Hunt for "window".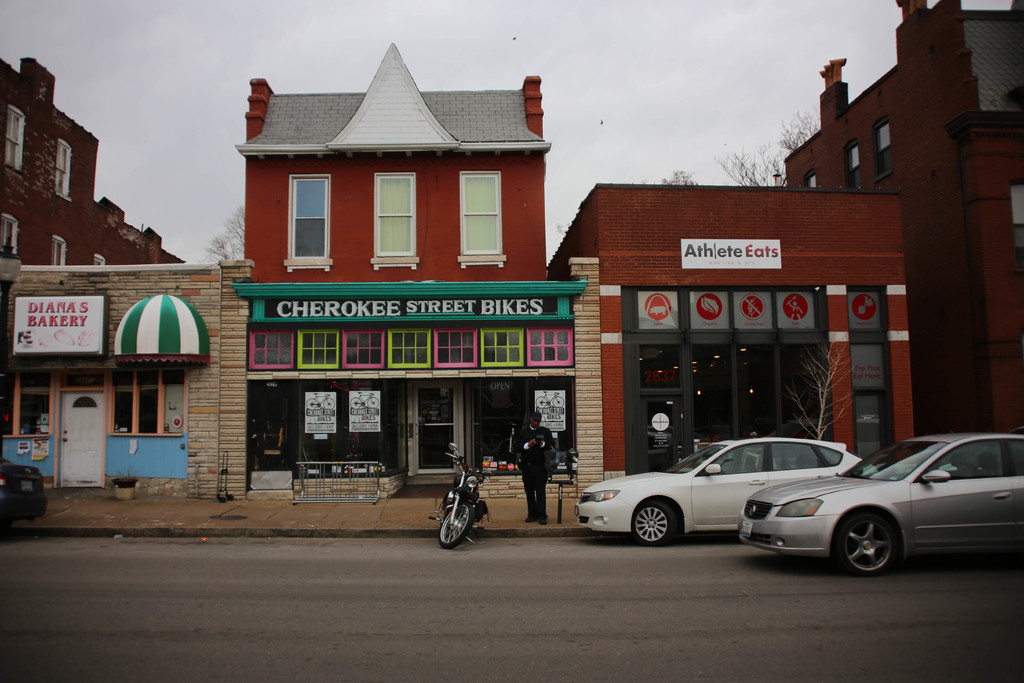
Hunted down at box(53, 151, 71, 199).
